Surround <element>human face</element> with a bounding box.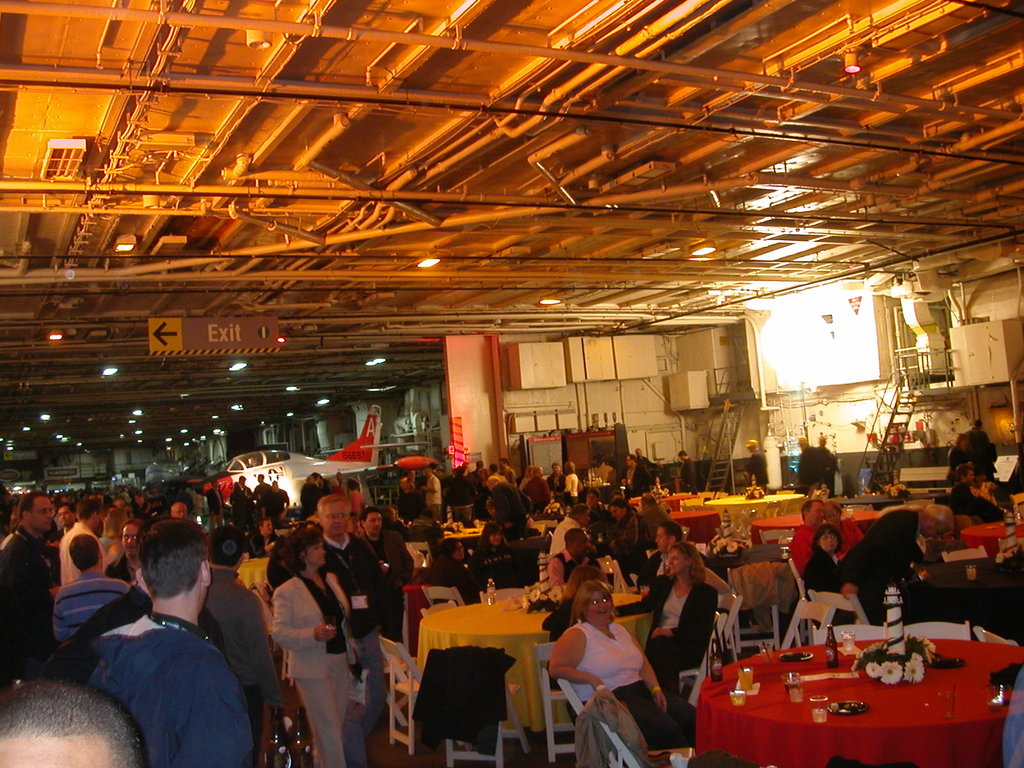
l=665, t=548, r=687, b=576.
